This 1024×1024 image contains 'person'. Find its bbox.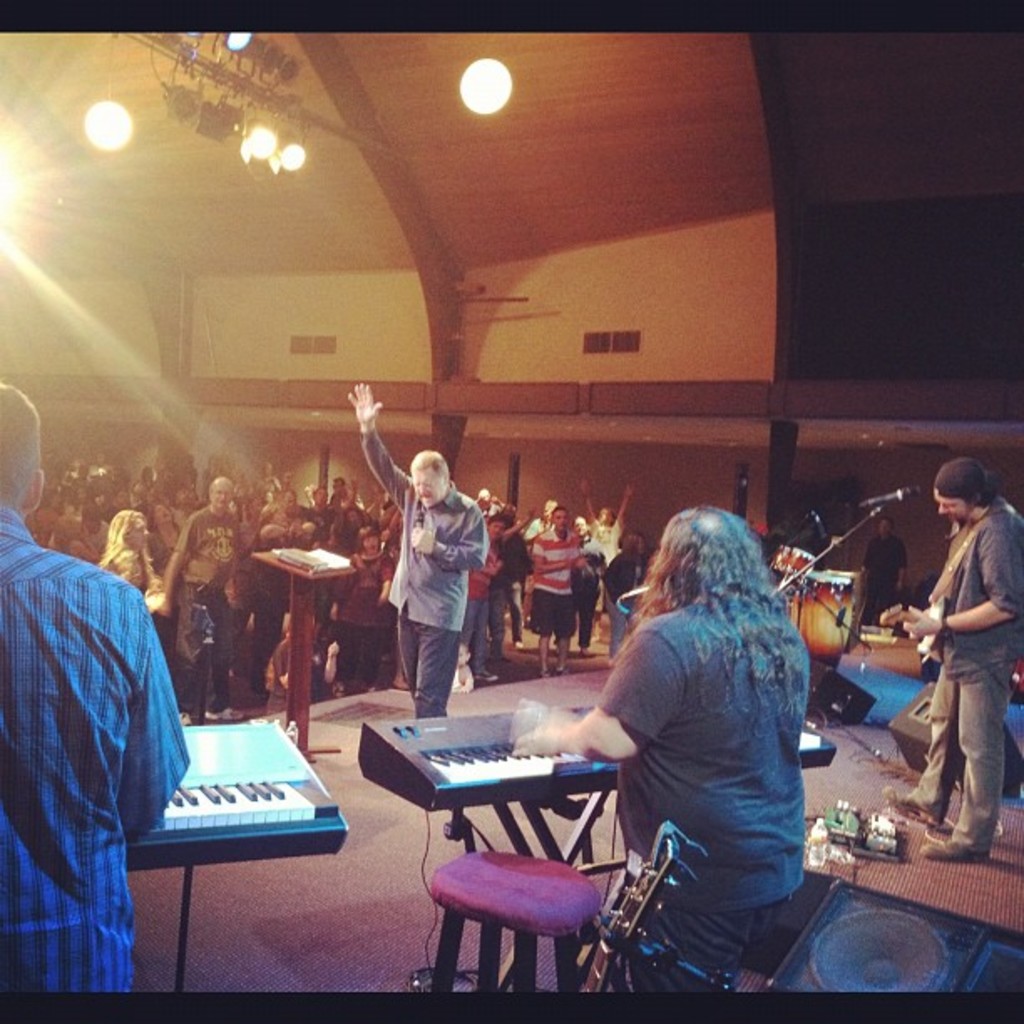
left=897, top=457, right=1022, bottom=875.
